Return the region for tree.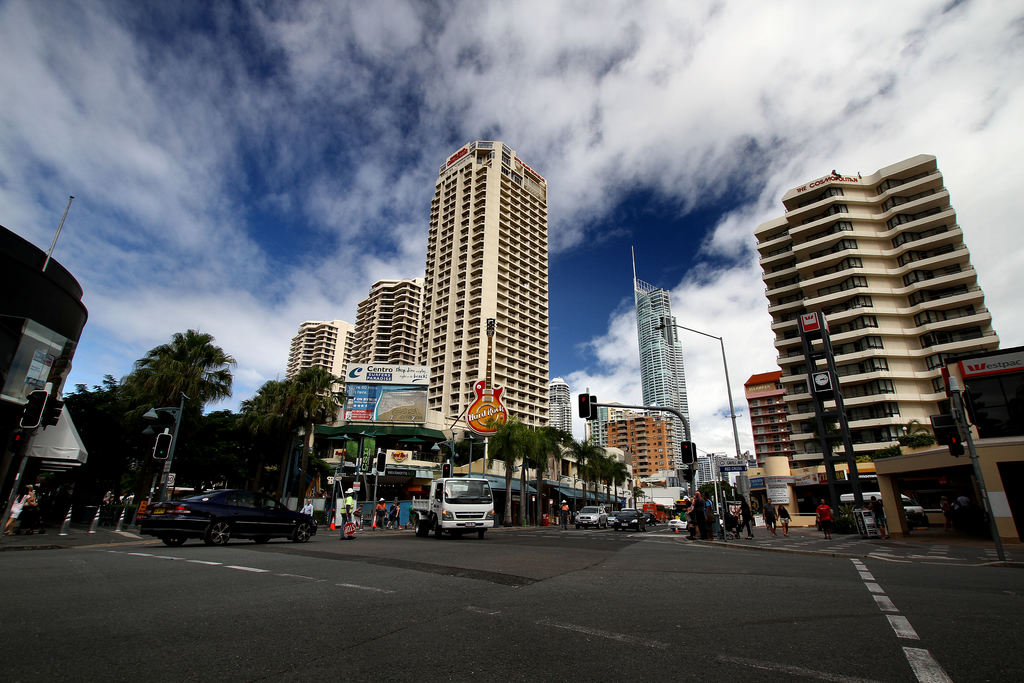
bbox=(632, 486, 648, 514).
